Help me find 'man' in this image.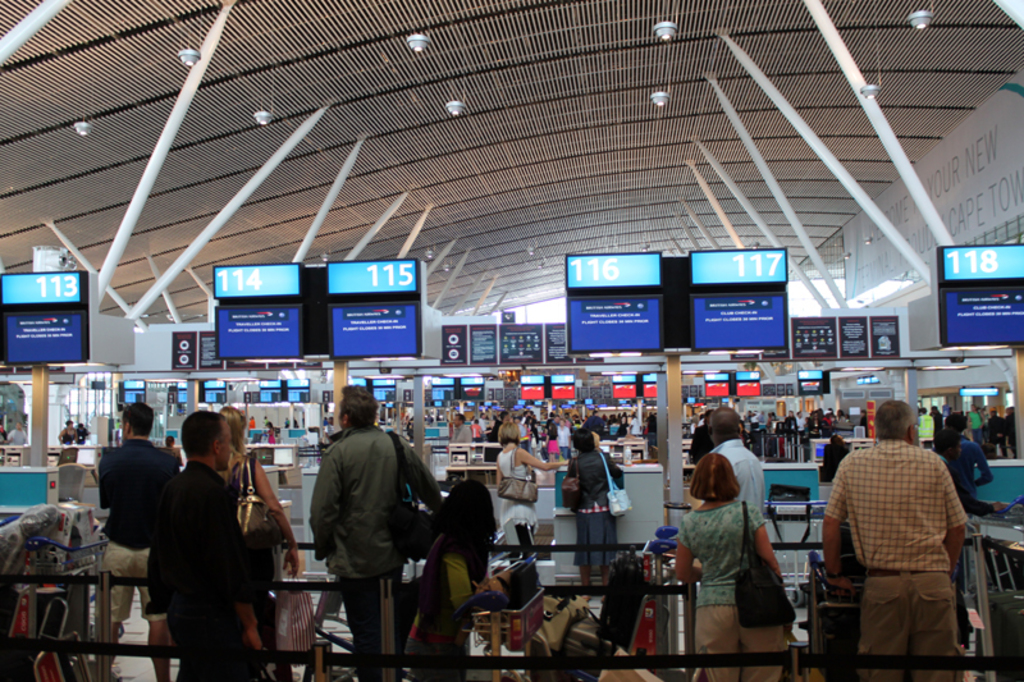
Found it: [815,389,984,668].
